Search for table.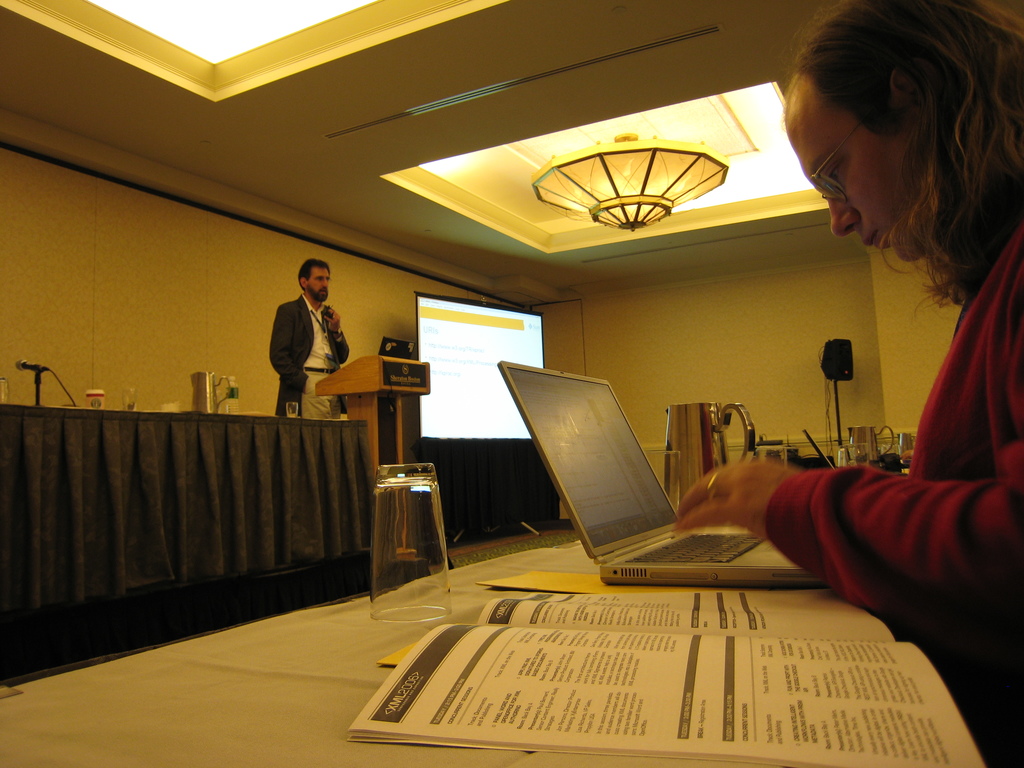
Found at locate(0, 532, 893, 767).
